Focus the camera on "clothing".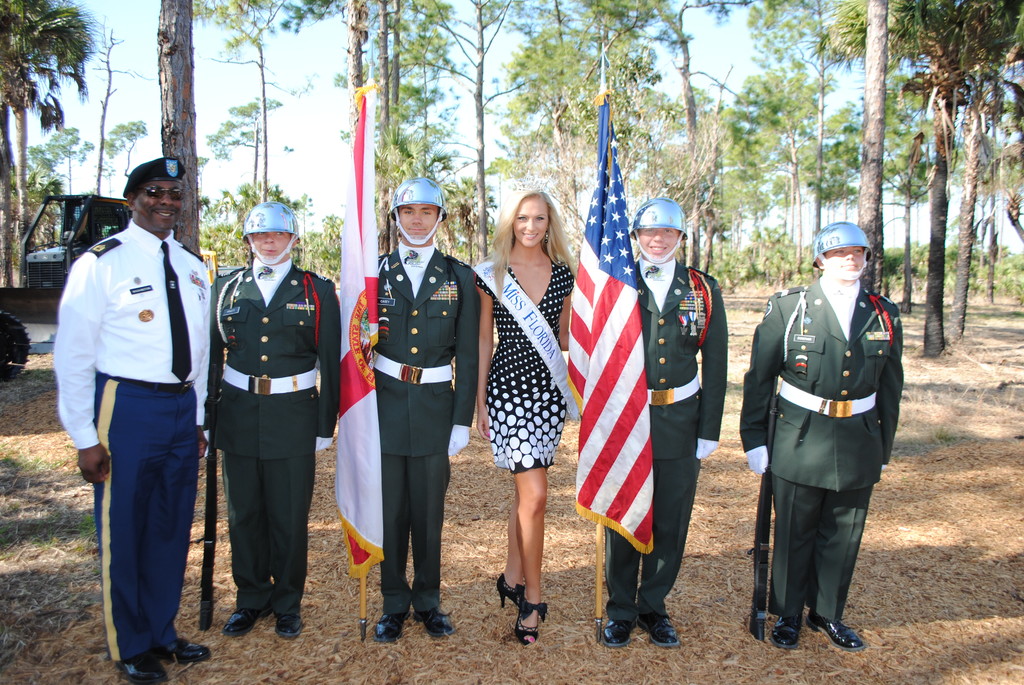
Focus region: [204,262,343,607].
